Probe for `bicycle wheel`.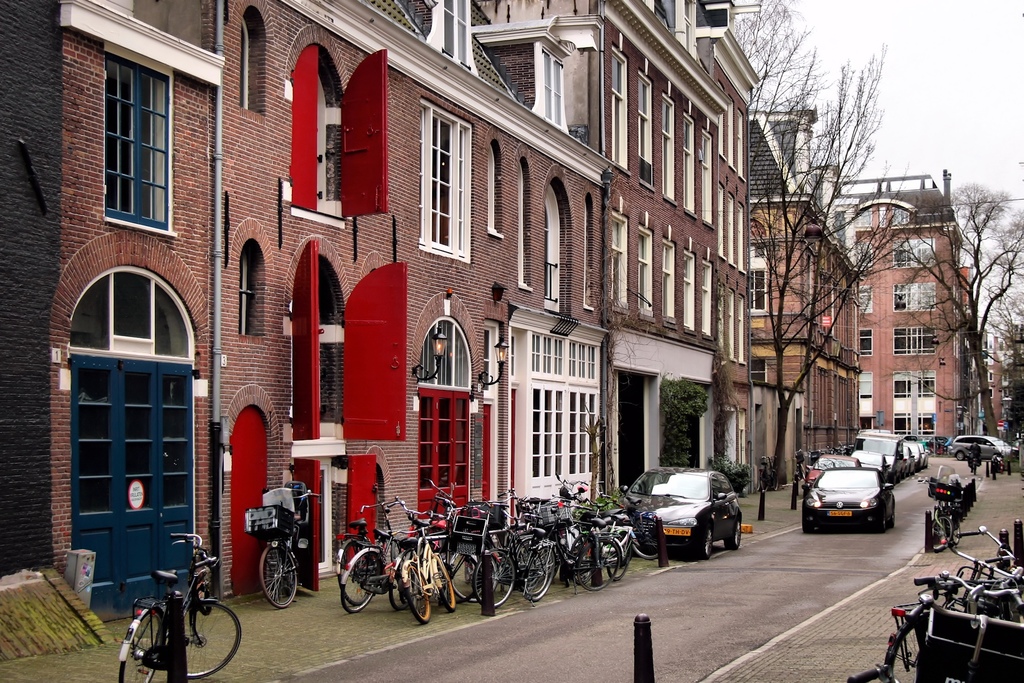
Probe result: 122, 607, 173, 682.
